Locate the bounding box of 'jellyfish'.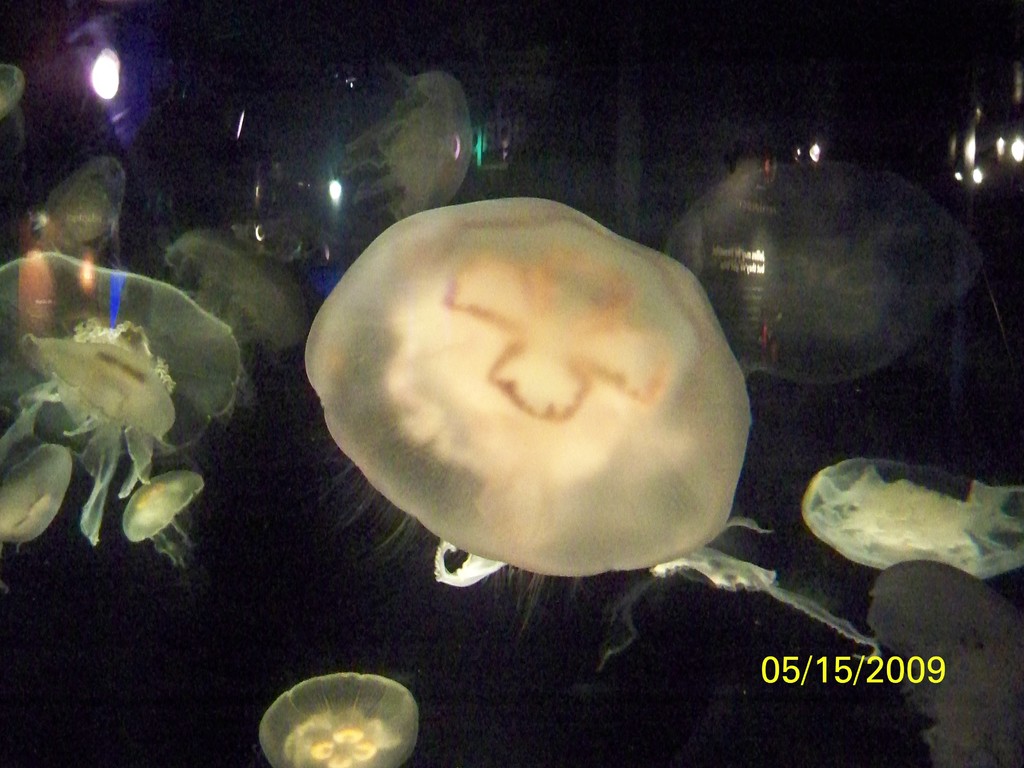
Bounding box: l=260, t=676, r=424, b=767.
